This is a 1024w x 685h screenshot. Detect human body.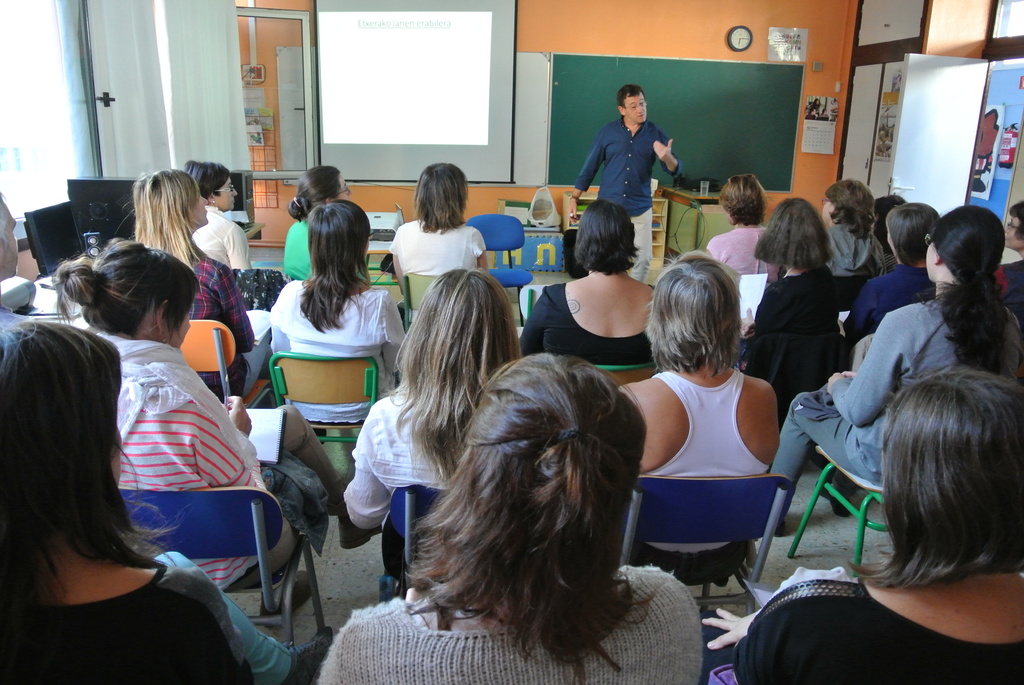
[left=316, top=354, right=698, bottom=684].
